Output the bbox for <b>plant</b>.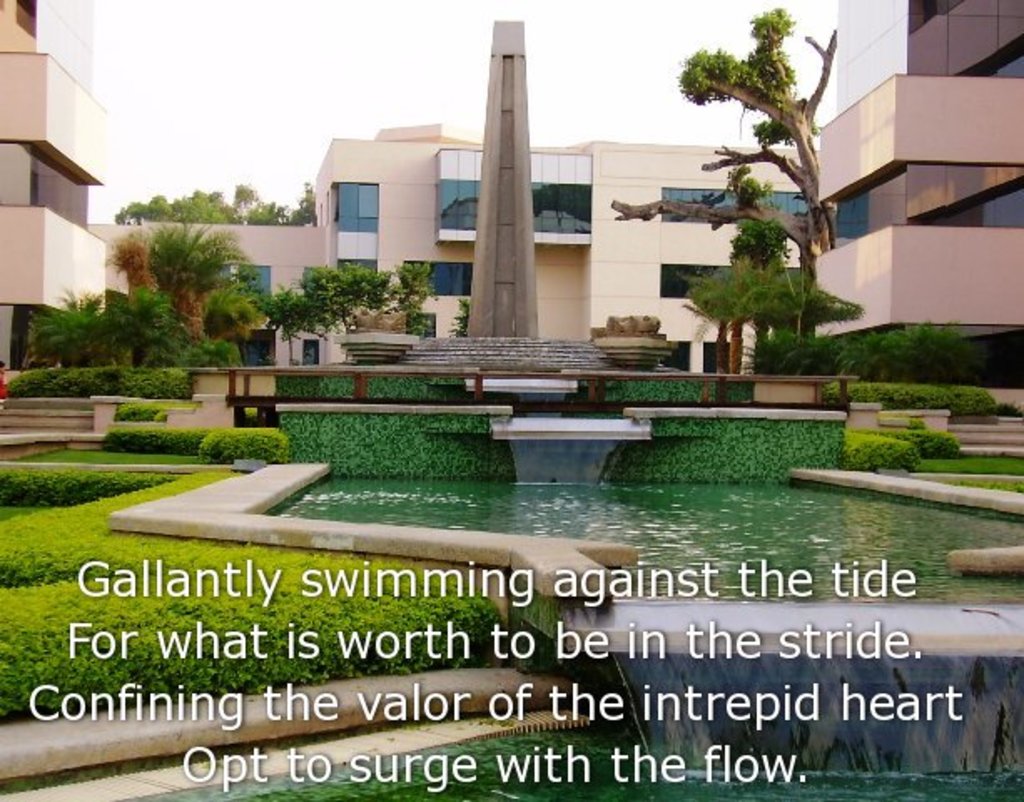
<box>112,399,194,418</box>.
